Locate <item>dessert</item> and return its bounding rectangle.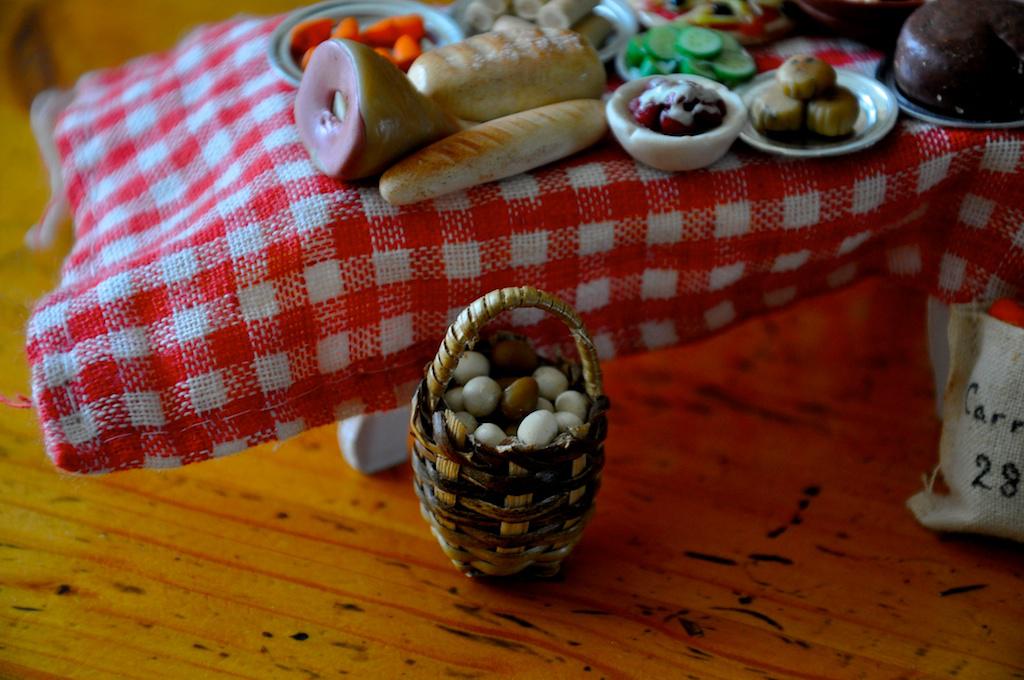
<bbox>749, 84, 802, 132</bbox>.
